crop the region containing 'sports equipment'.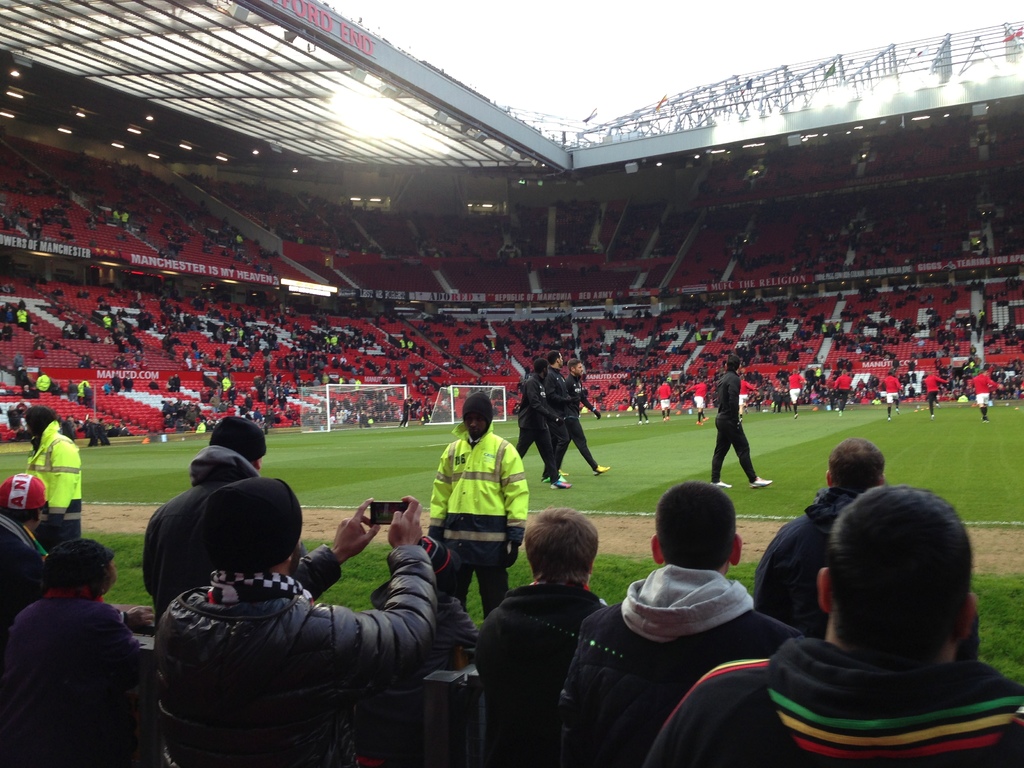
Crop region: bbox=(752, 477, 775, 488).
